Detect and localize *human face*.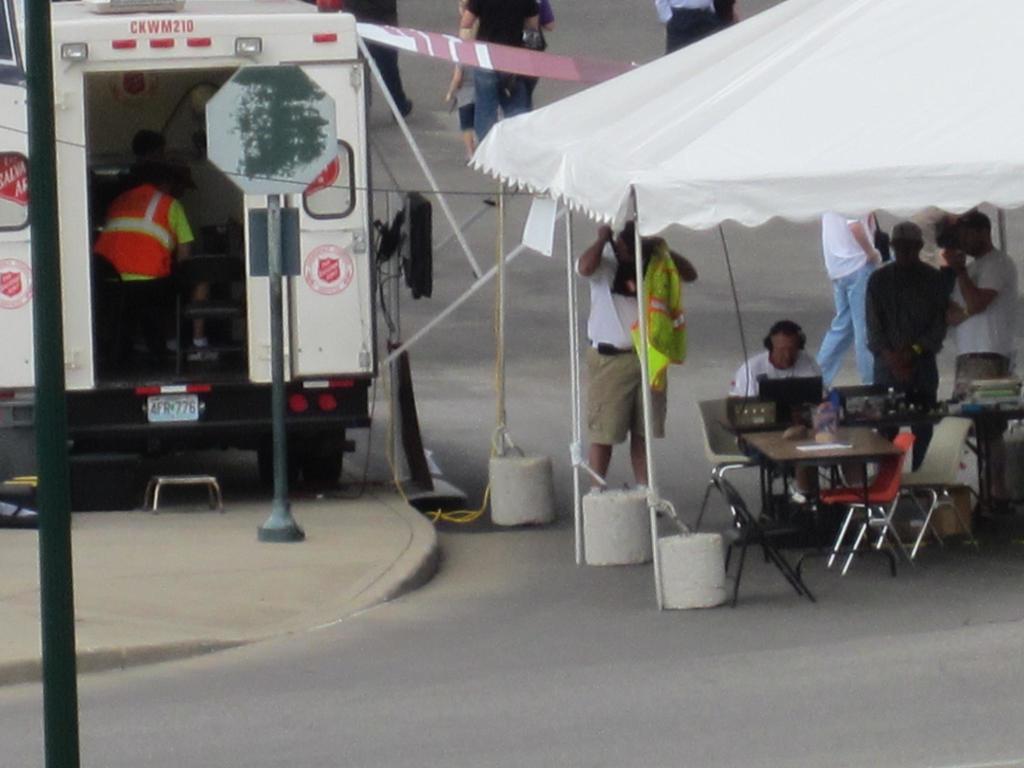
Localized at bbox(772, 336, 802, 369).
